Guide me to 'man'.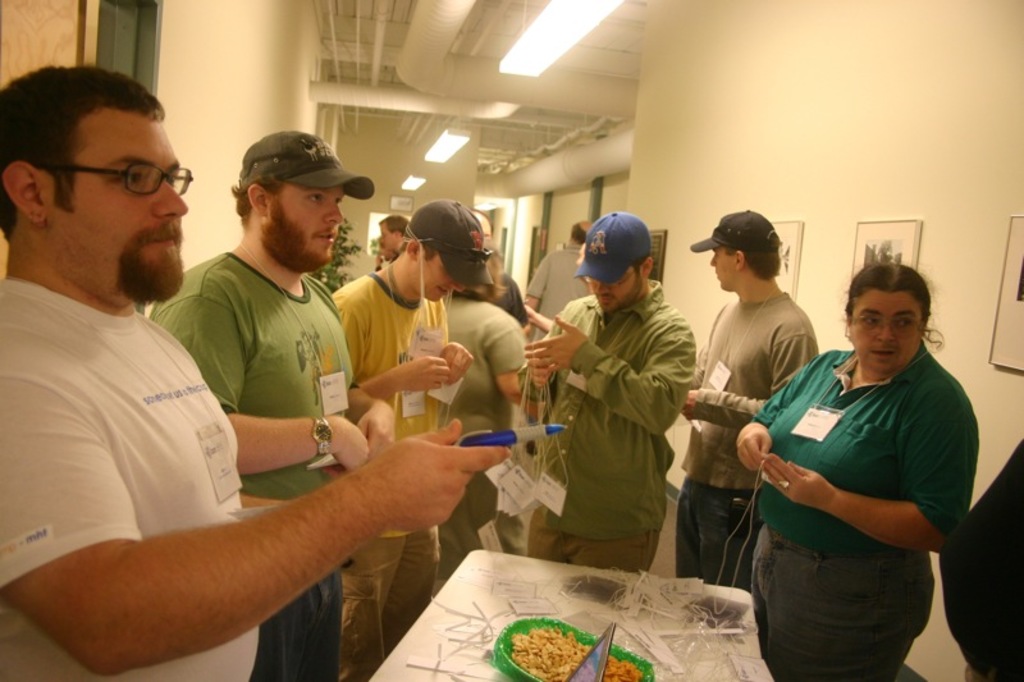
Guidance: BBox(680, 214, 818, 589).
